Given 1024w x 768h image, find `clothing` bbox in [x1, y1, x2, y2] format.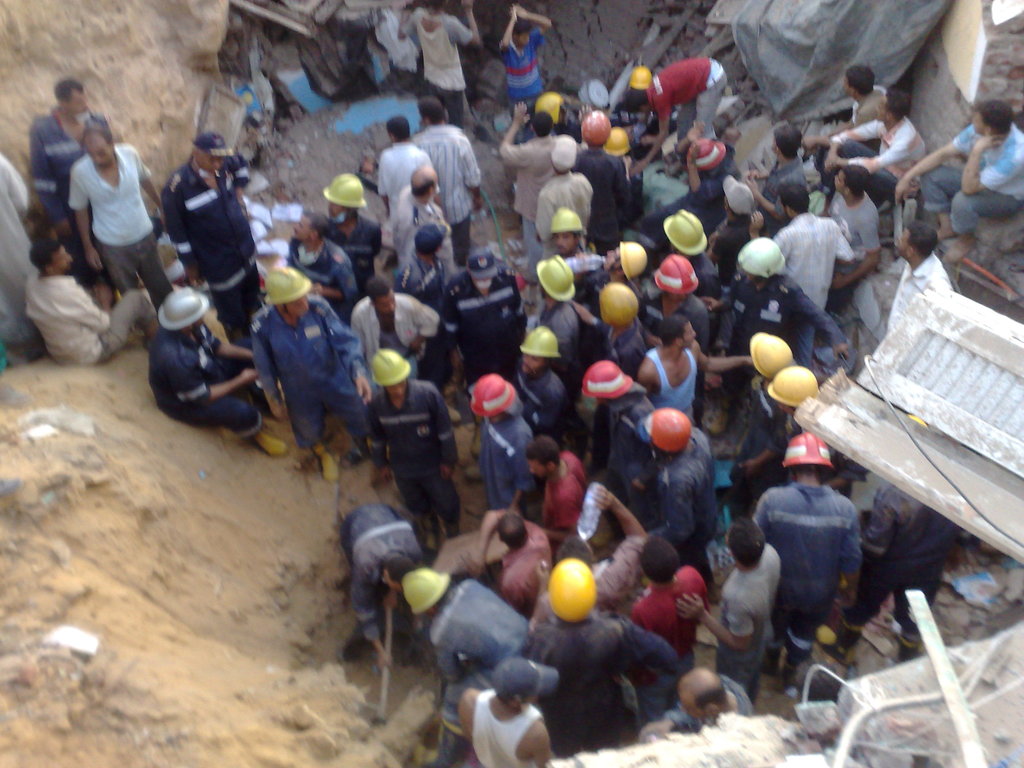
[374, 137, 438, 209].
